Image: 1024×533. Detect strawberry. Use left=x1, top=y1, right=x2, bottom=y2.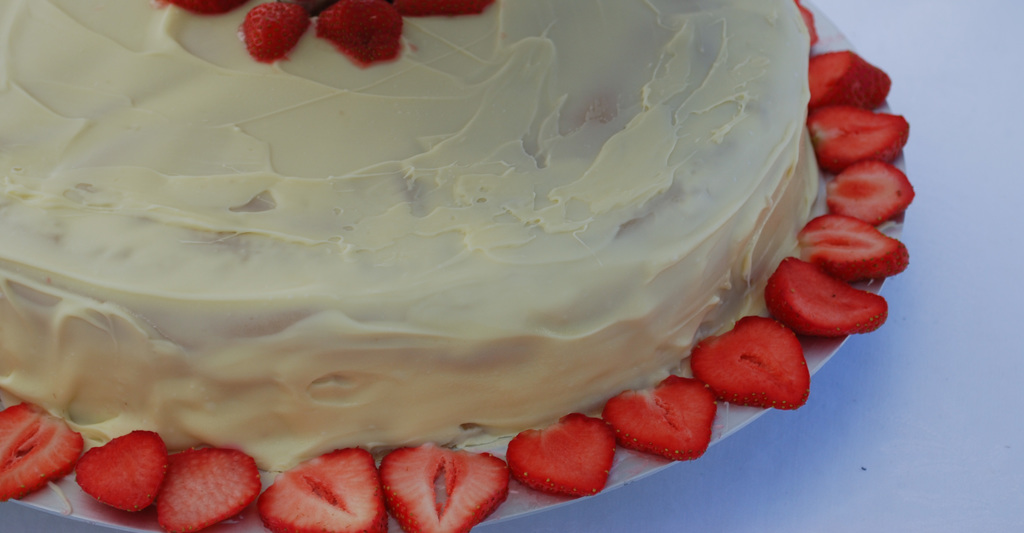
left=396, top=0, right=493, bottom=19.
